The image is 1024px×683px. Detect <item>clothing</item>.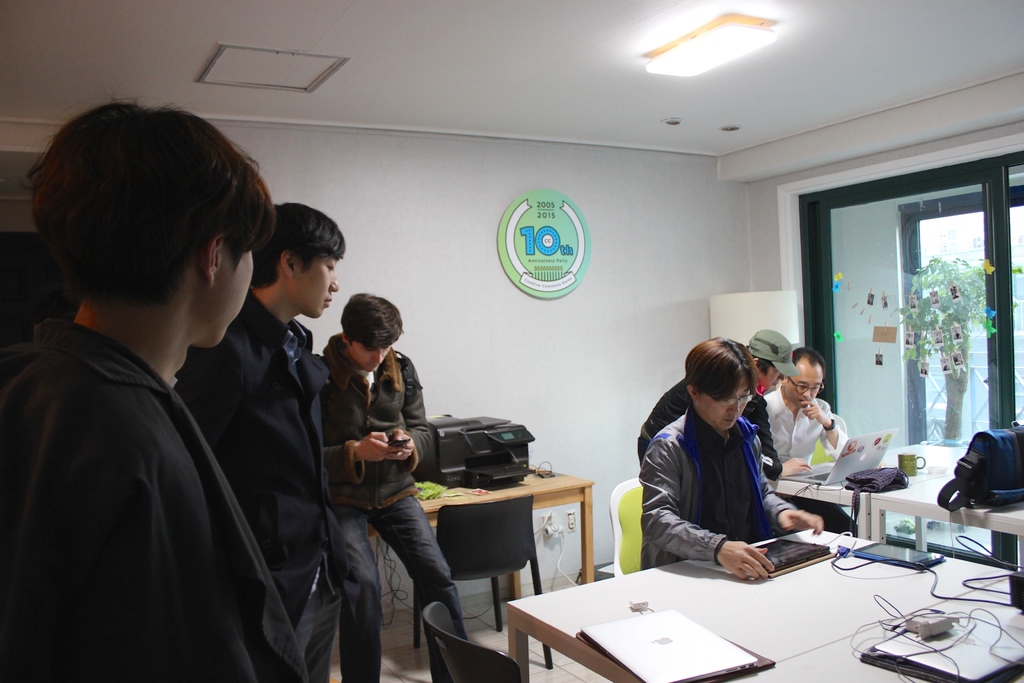
Detection: select_region(635, 361, 783, 481).
